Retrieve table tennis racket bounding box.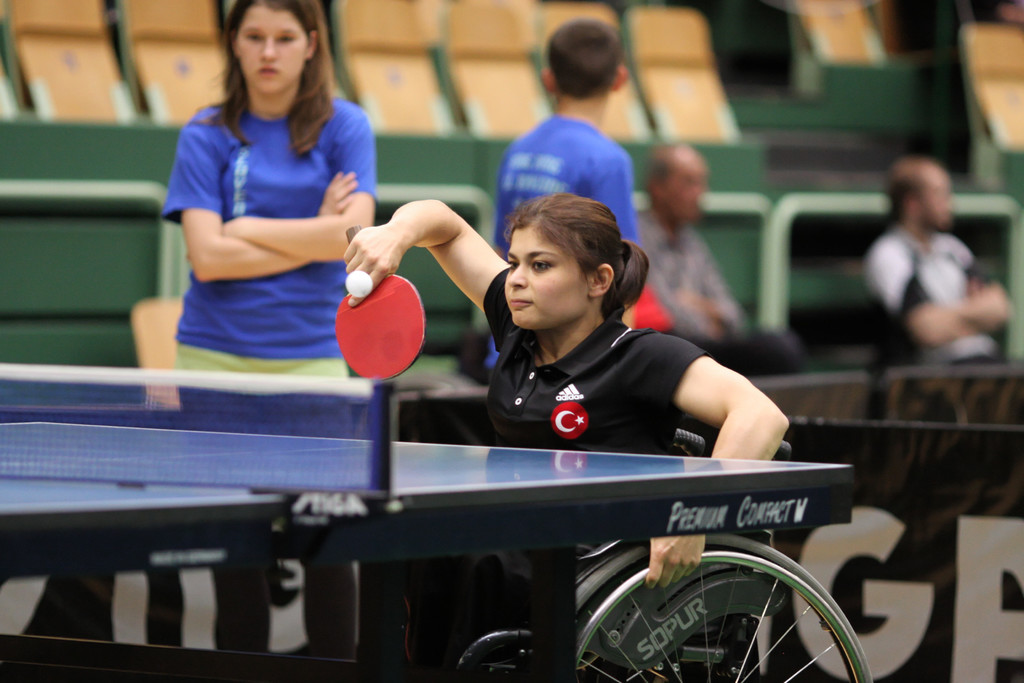
Bounding box: crop(334, 224, 426, 384).
